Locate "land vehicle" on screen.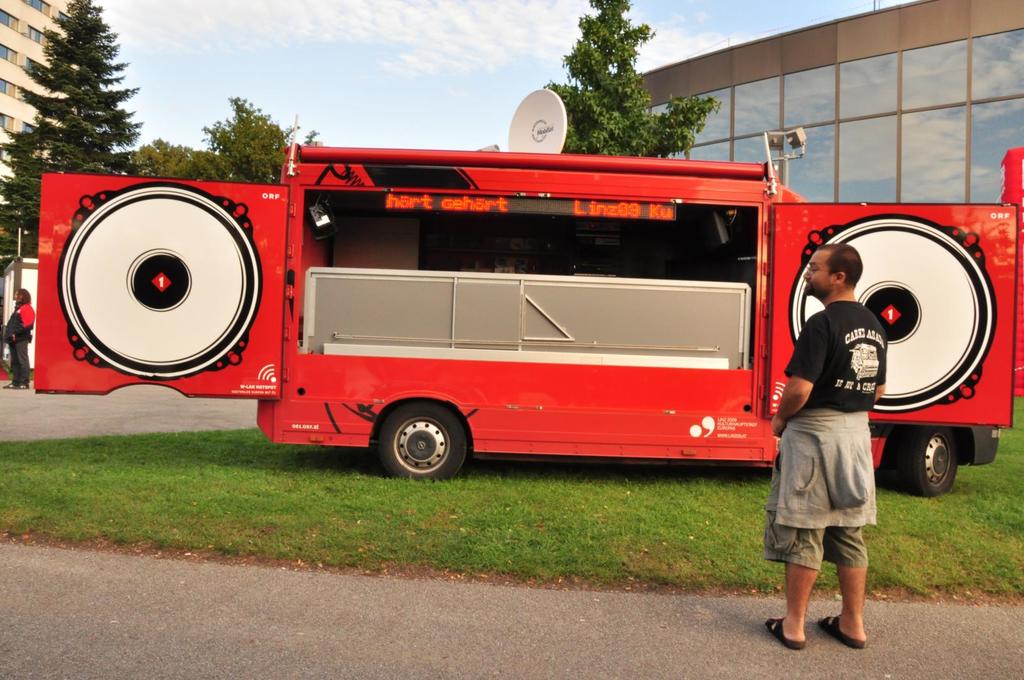
On screen at x1=22, y1=143, x2=1021, y2=487.
